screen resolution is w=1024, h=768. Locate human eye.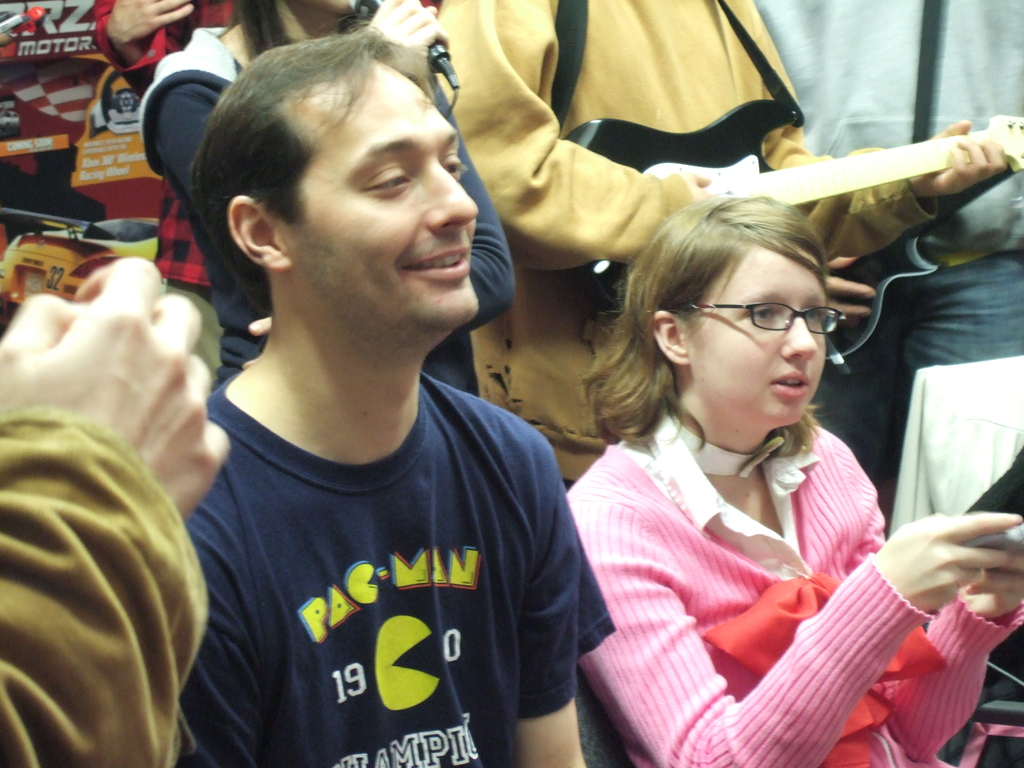
(x1=440, y1=146, x2=469, y2=177).
